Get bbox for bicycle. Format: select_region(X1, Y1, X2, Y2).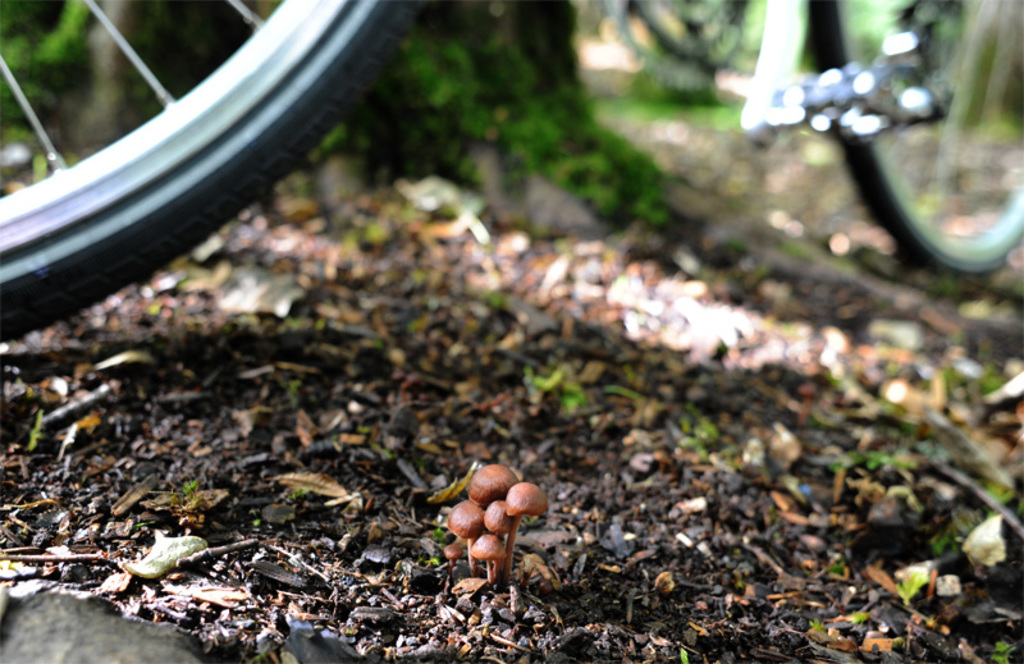
select_region(0, 0, 1023, 345).
